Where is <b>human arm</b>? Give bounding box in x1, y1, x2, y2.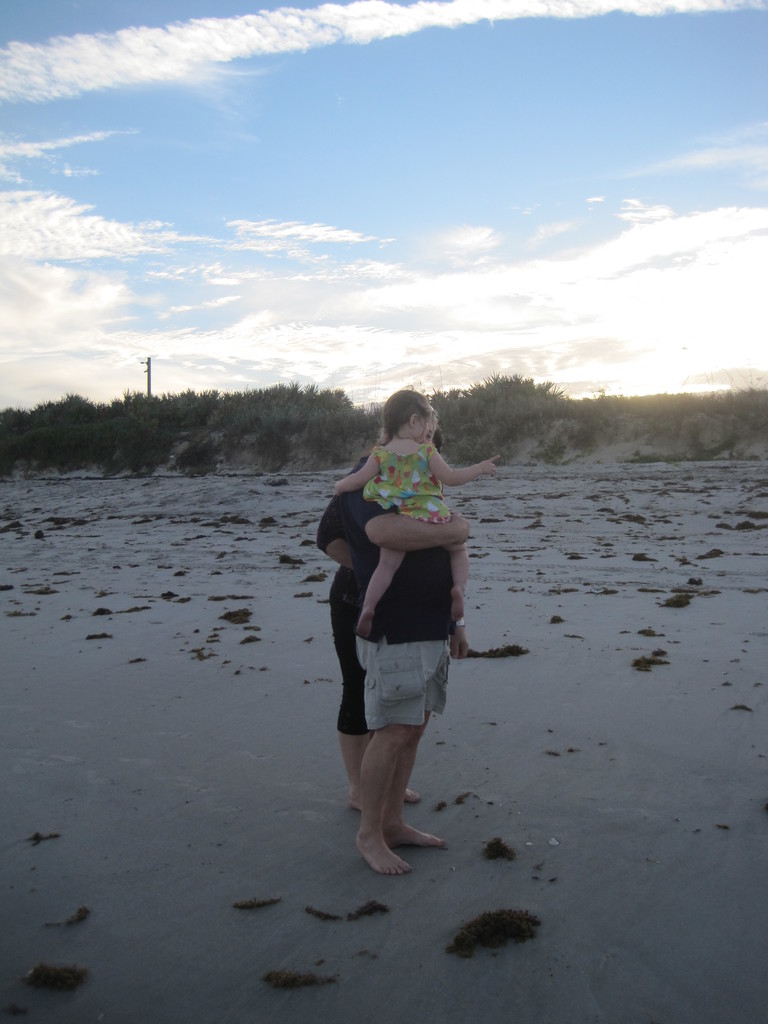
315, 495, 355, 567.
